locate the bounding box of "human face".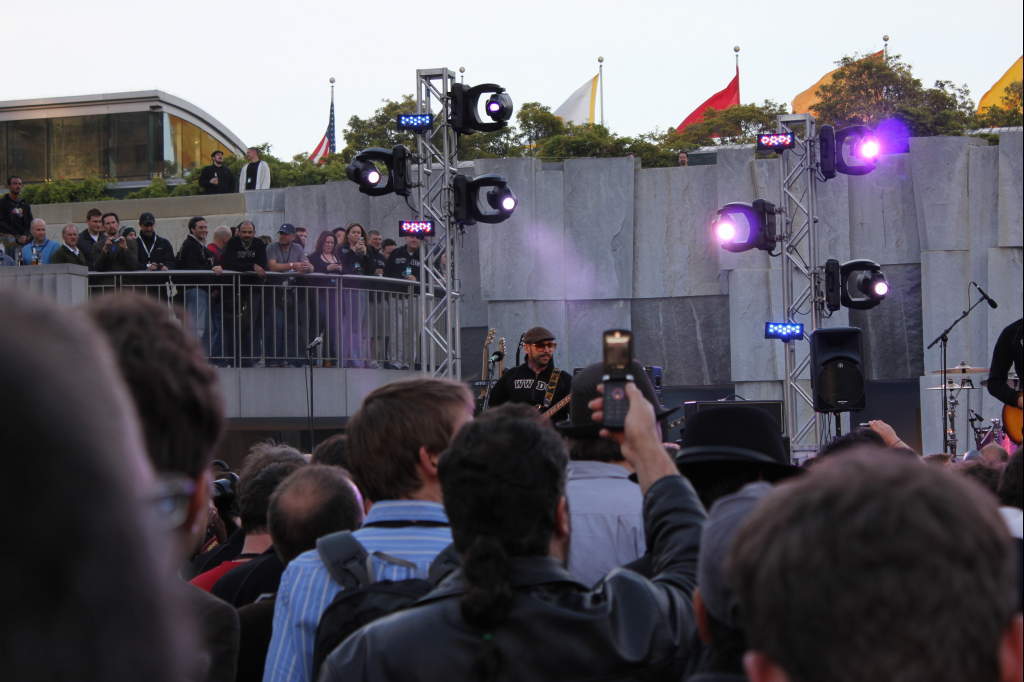
Bounding box: box=[141, 222, 153, 233].
